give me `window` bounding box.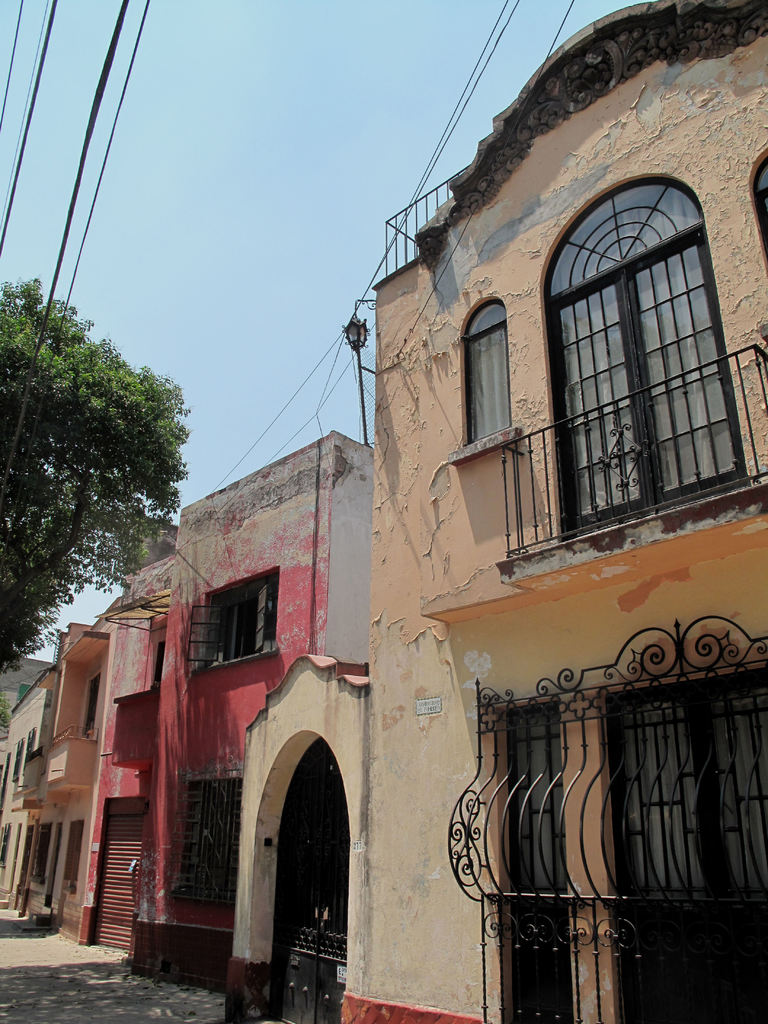
l=10, t=737, r=24, b=778.
